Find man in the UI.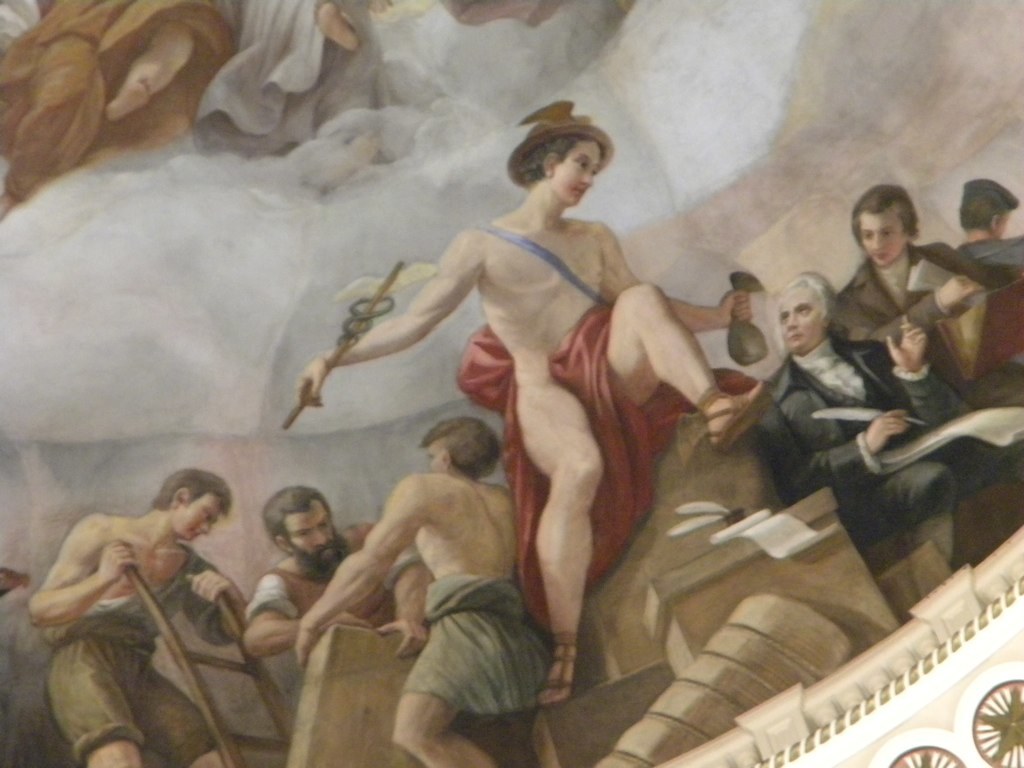
UI element at [x1=26, y1=467, x2=251, y2=767].
